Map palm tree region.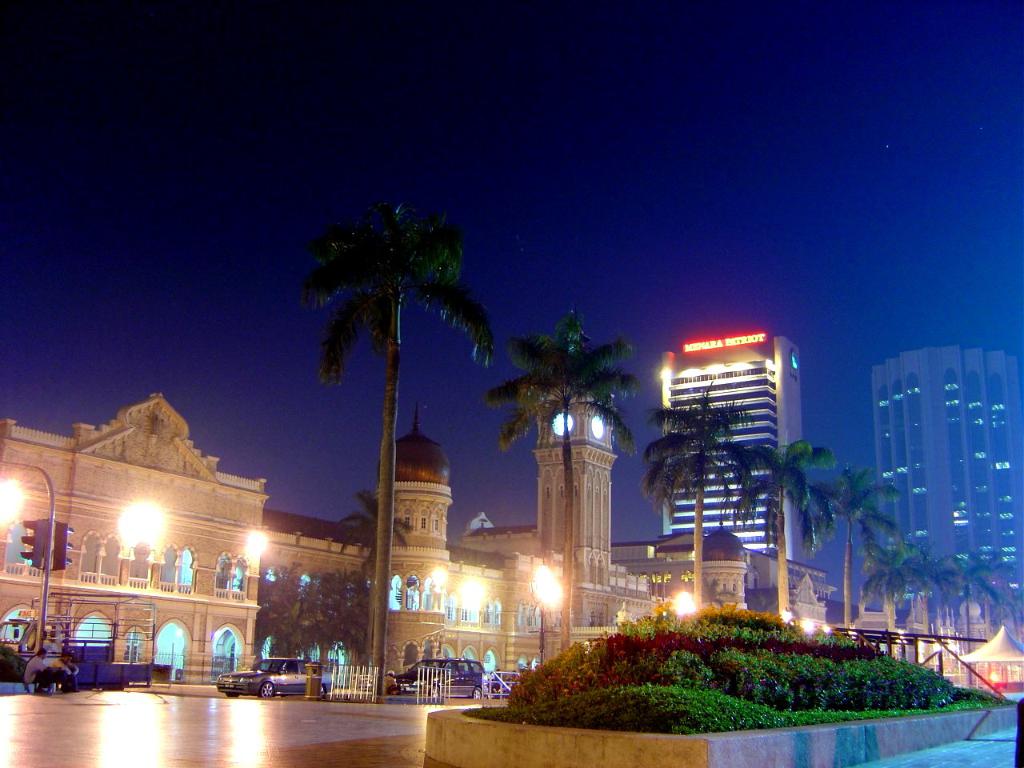
Mapped to Rect(825, 466, 903, 638).
